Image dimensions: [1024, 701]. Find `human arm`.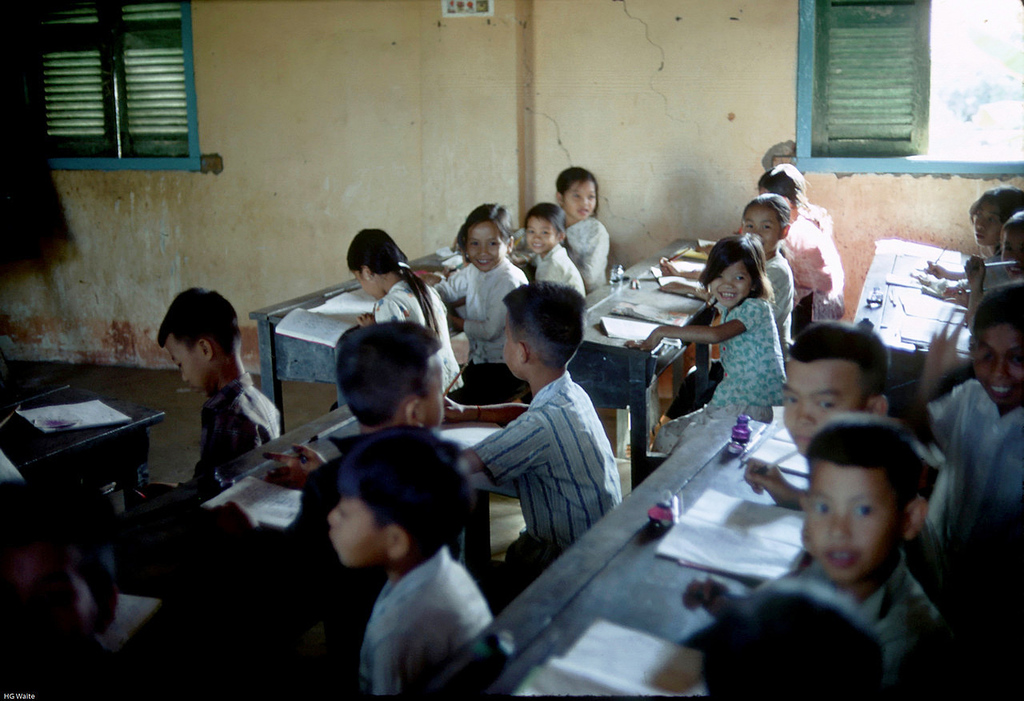
detection(660, 252, 705, 278).
